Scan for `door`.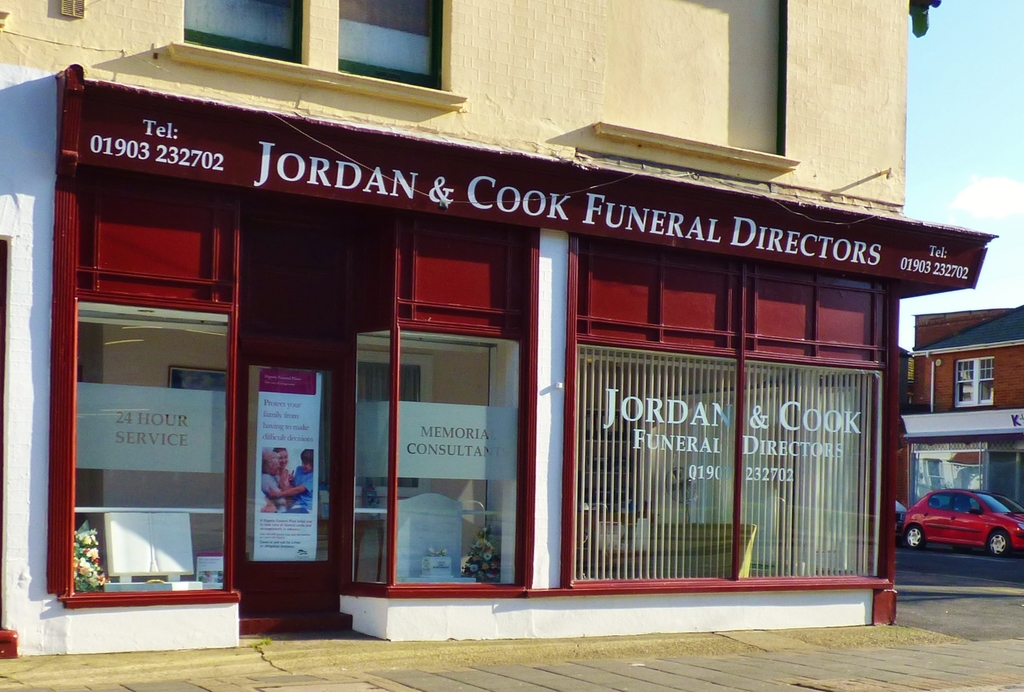
Scan result: 237 353 337 614.
